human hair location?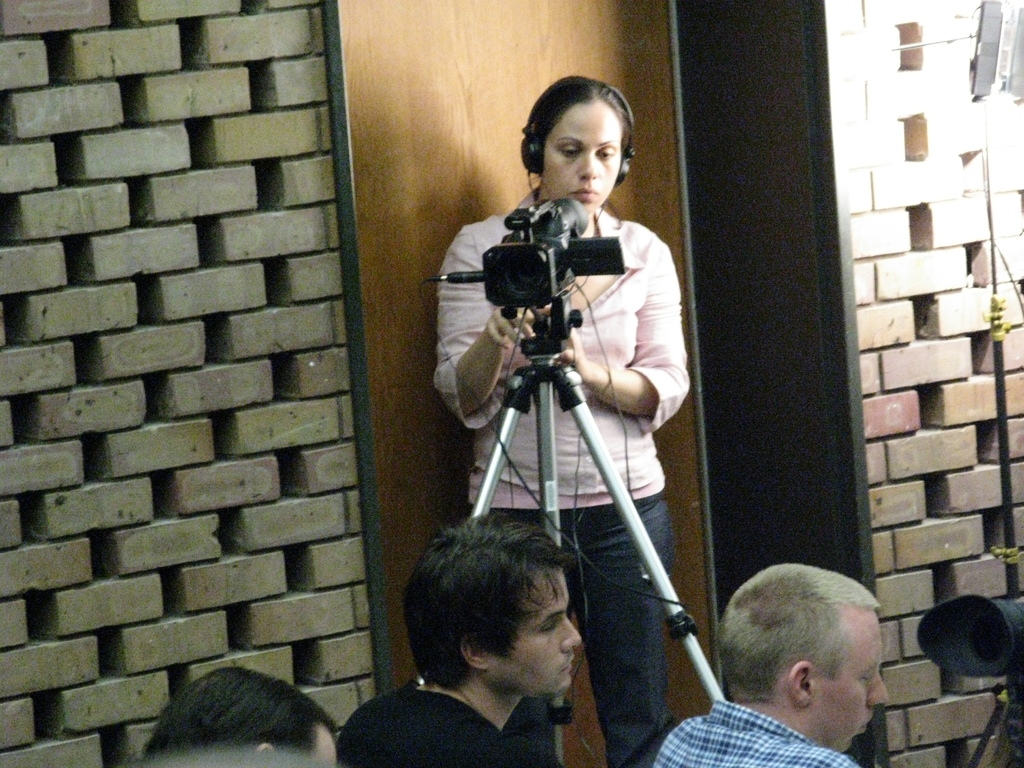
138/664/338/758
